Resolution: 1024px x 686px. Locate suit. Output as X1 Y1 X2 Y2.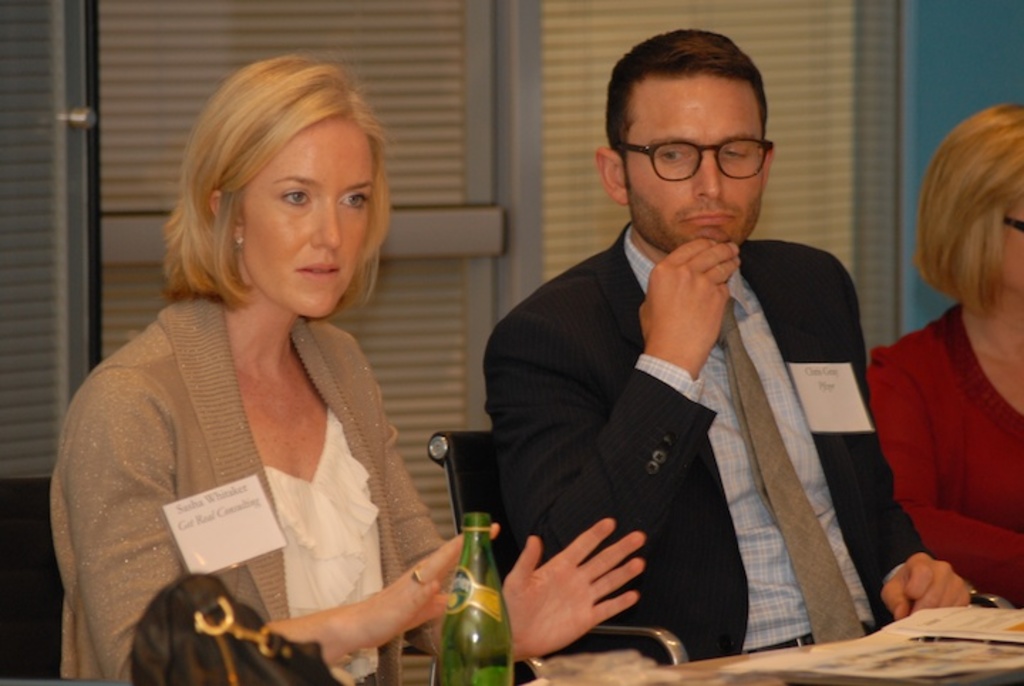
459 138 896 659.
